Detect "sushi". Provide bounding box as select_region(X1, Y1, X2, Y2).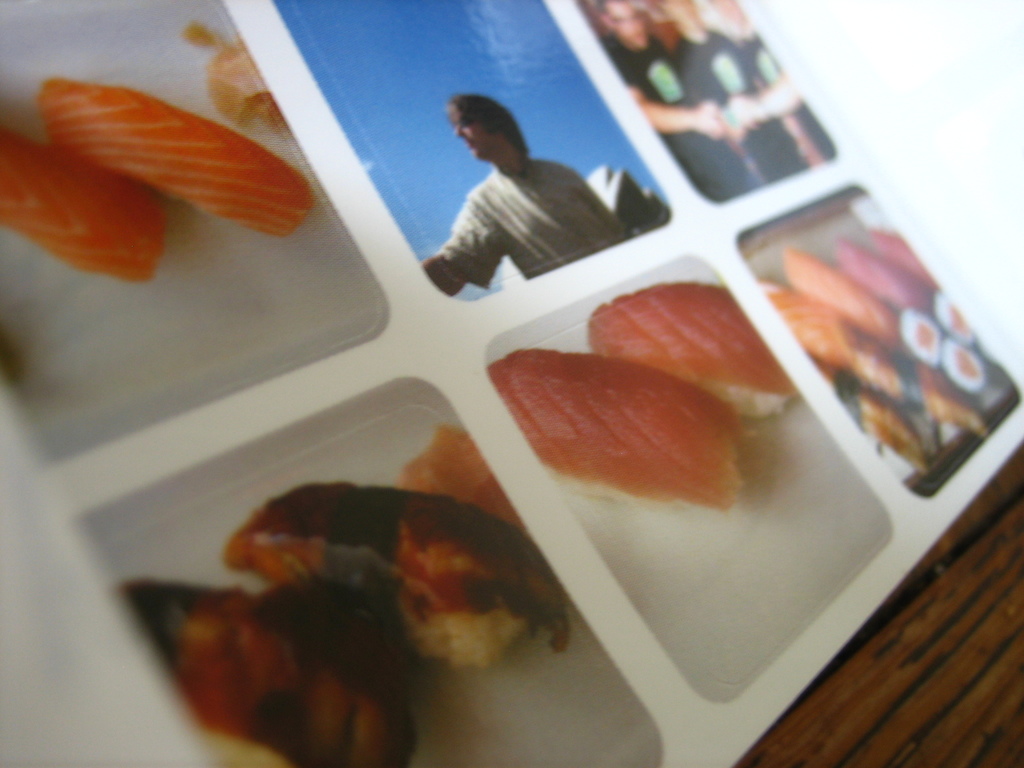
select_region(38, 81, 305, 239).
